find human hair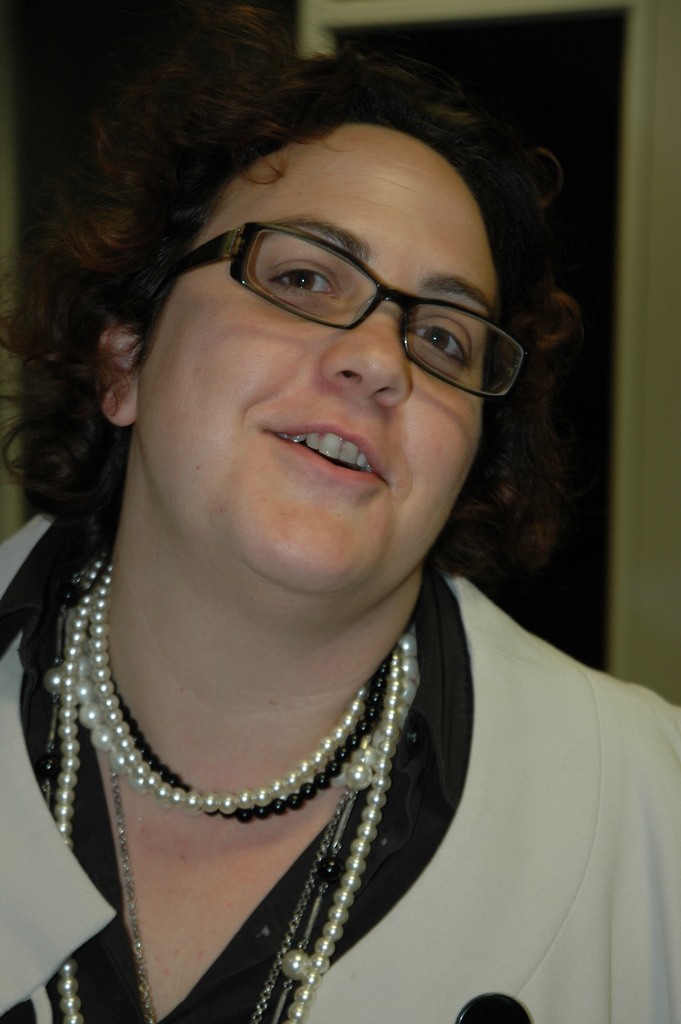
72:65:591:719
